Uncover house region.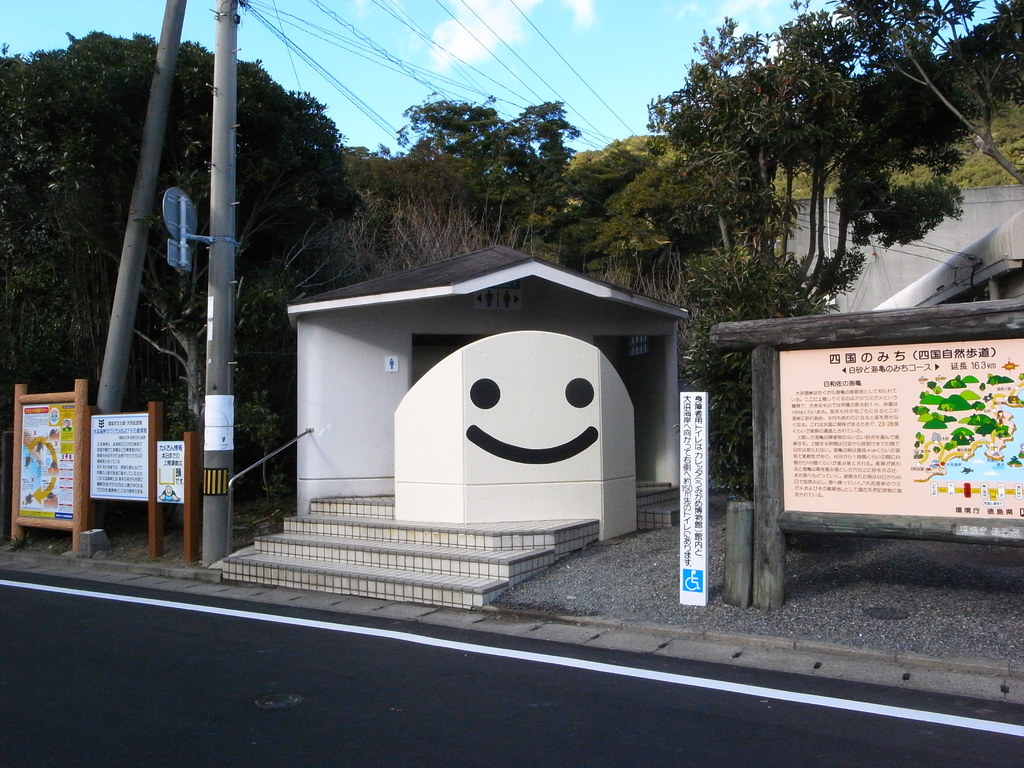
Uncovered: locate(769, 187, 1023, 316).
